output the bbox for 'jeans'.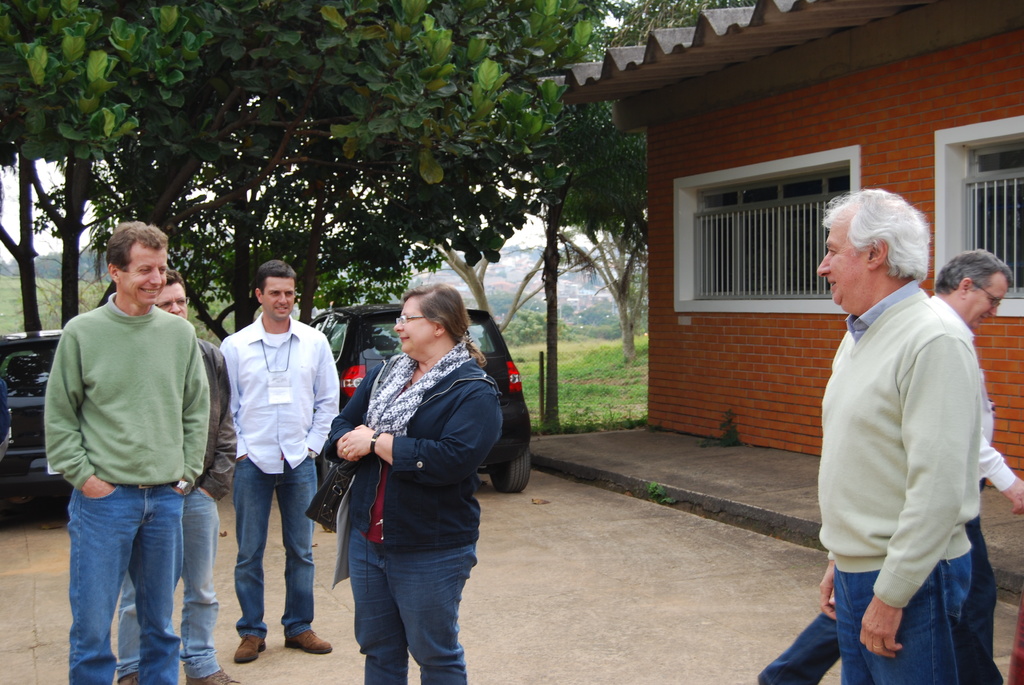
bbox(757, 517, 1005, 684).
